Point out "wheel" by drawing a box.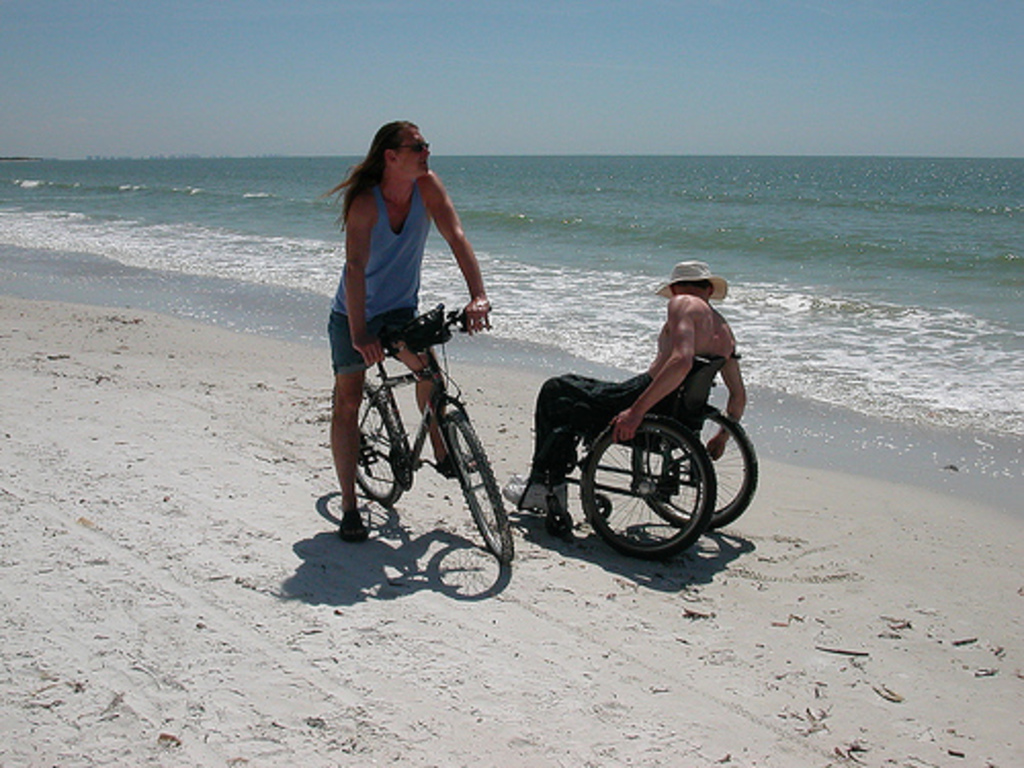
bbox=(631, 403, 760, 528).
